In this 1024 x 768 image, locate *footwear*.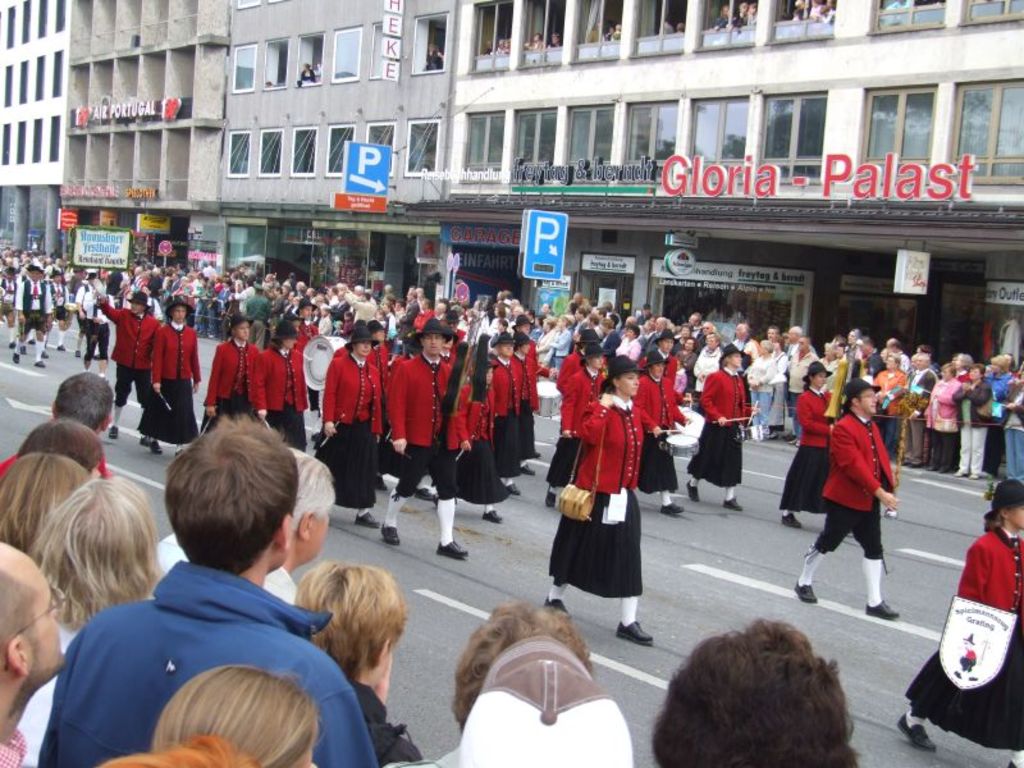
Bounding box: {"left": 864, "top": 599, "right": 900, "bottom": 617}.
